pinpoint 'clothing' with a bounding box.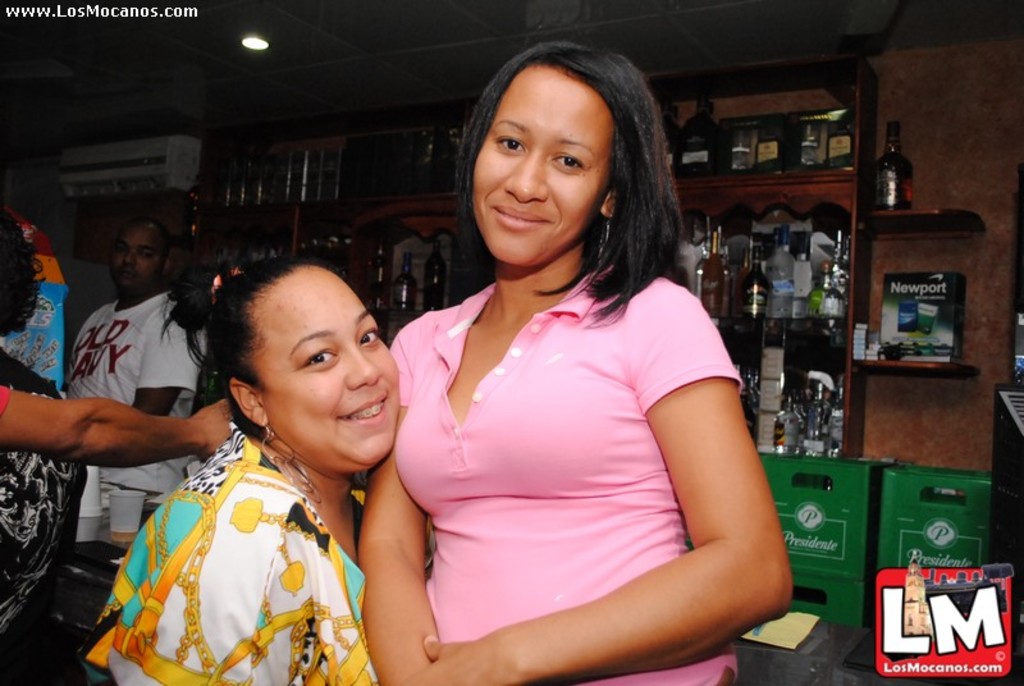
box=[0, 378, 14, 416].
